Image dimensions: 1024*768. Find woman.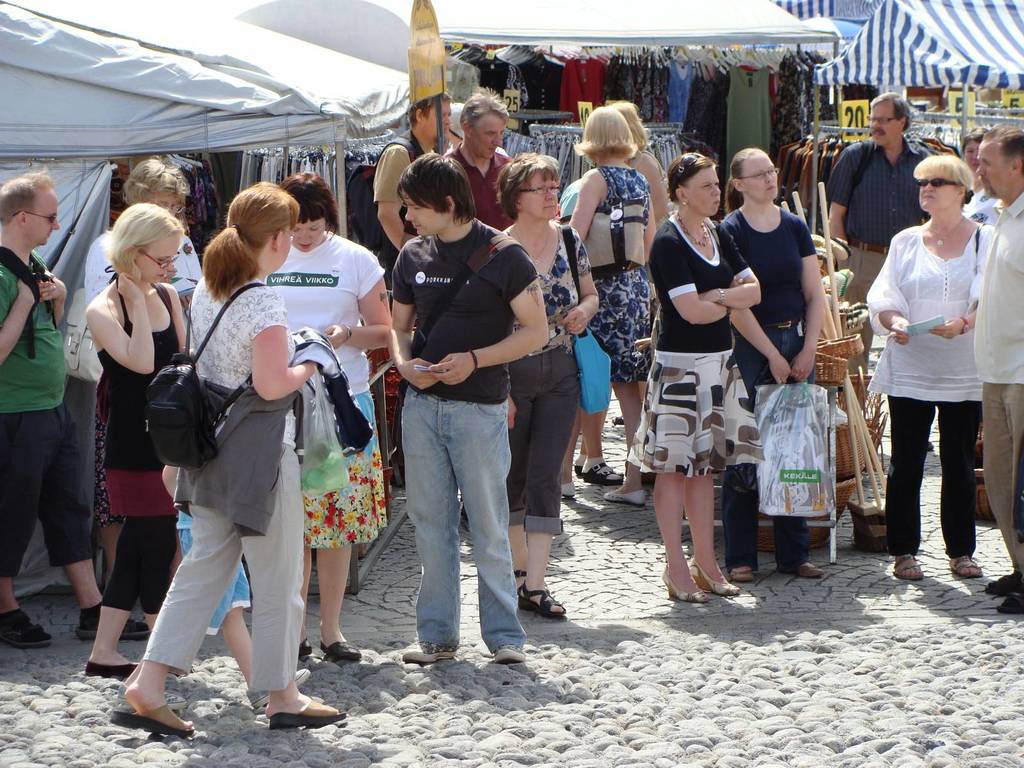
{"x1": 612, "y1": 100, "x2": 674, "y2": 268}.
